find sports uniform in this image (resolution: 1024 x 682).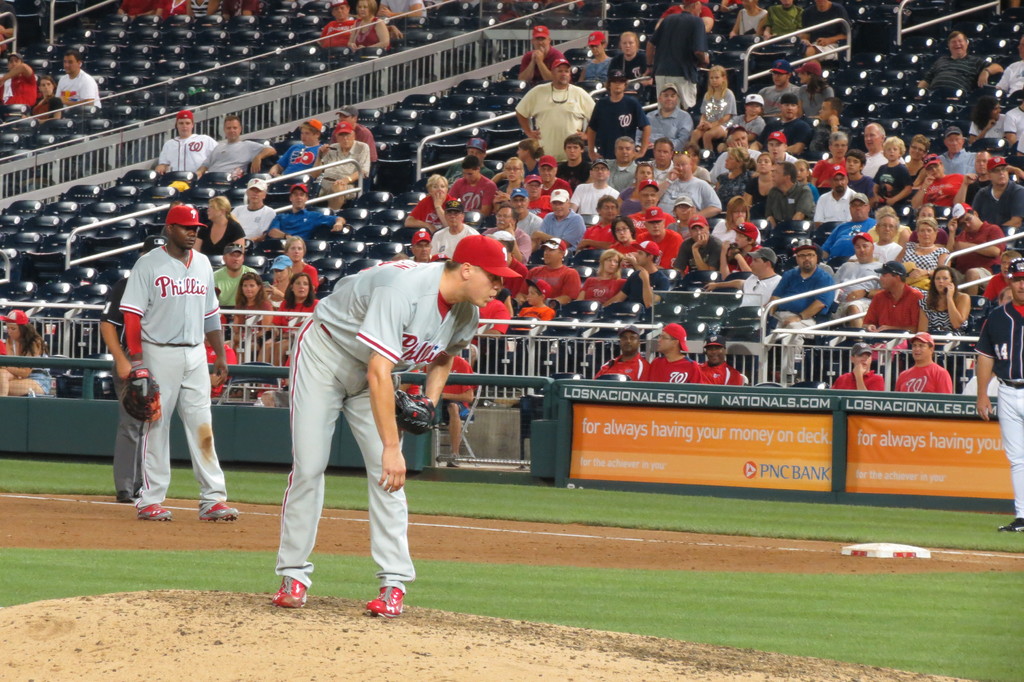
x1=451, y1=174, x2=493, y2=212.
